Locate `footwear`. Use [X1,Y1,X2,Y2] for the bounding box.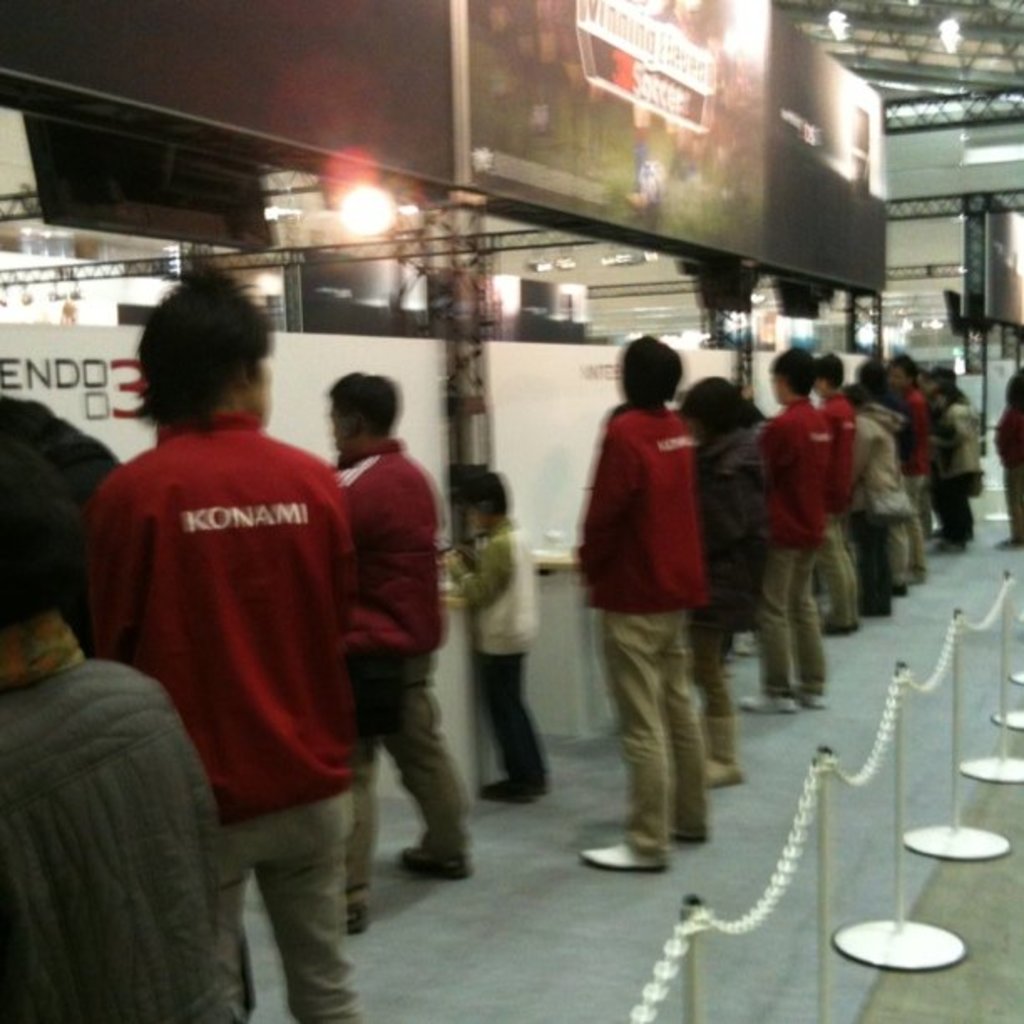
[847,614,862,636].
